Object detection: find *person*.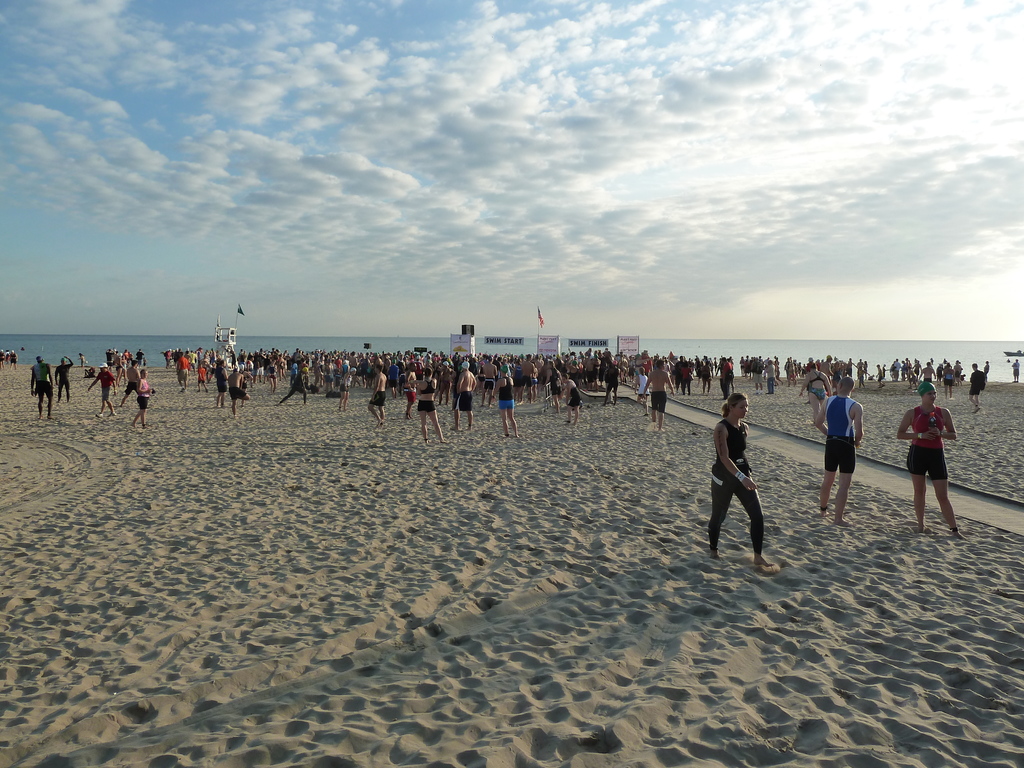
locate(636, 358, 674, 429).
